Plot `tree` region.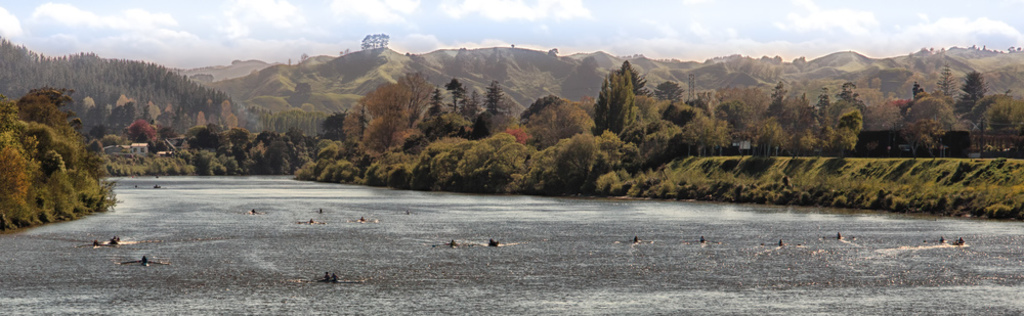
Plotted at [left=0, top=41, right=123, bottom=227].
